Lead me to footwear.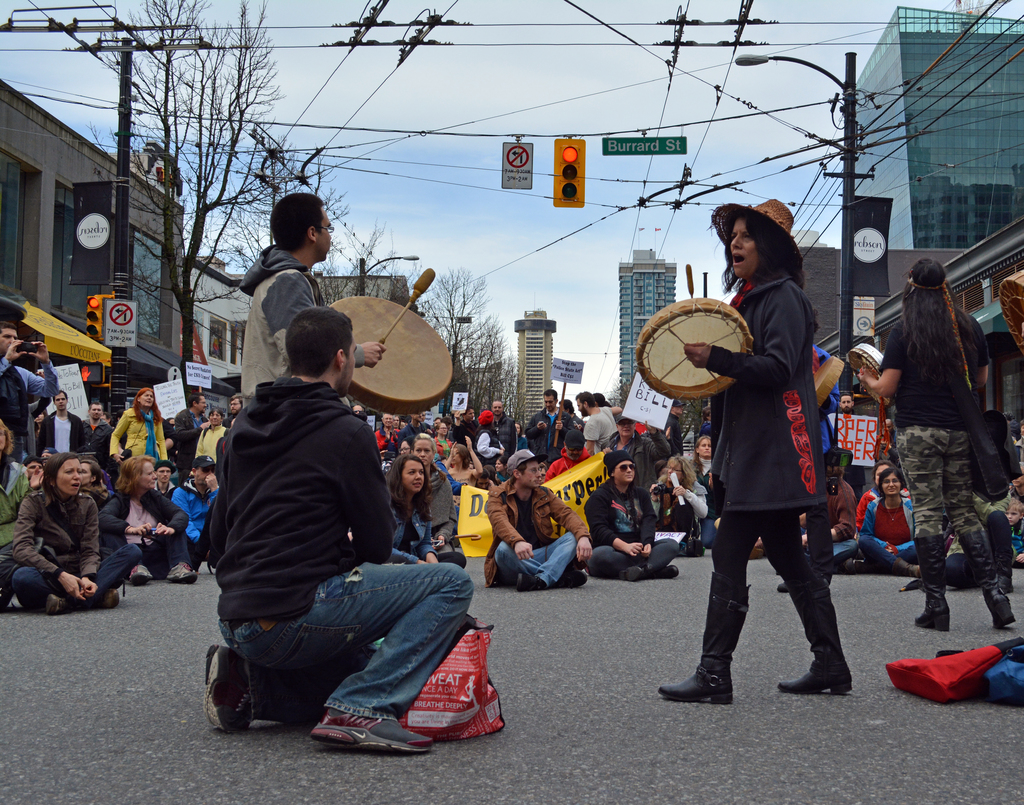
Lead to detection(778, 668, 852, 693).
